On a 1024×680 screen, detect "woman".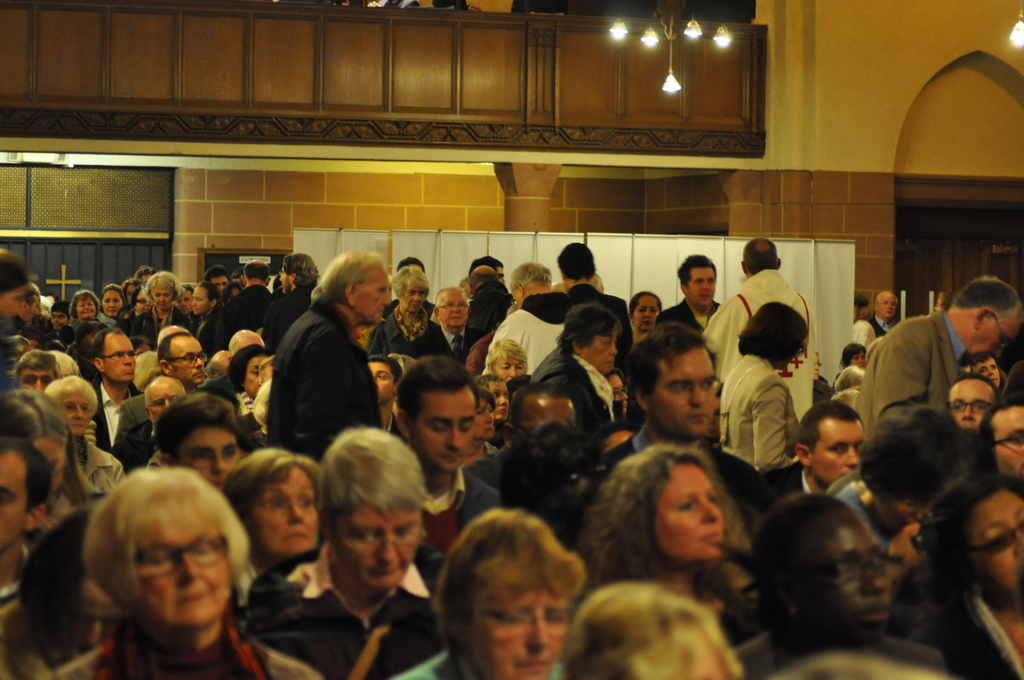
[x1=379, y1=509, x2=593, y2=679].
